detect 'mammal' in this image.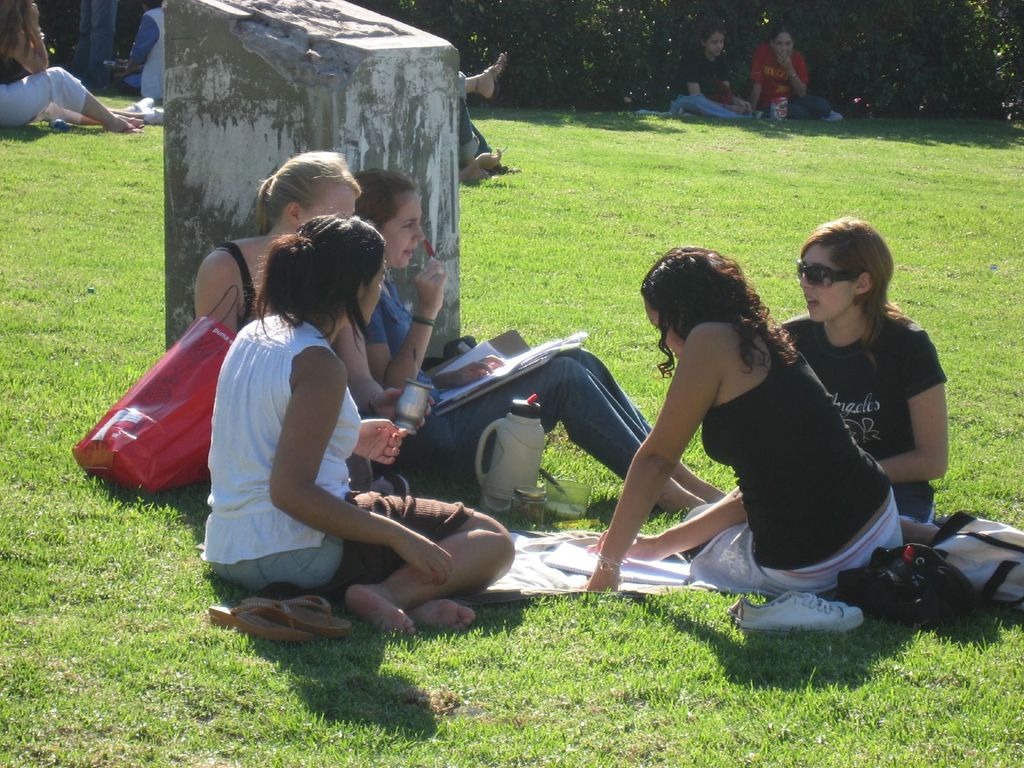
Detection: <box>754,31,840,124</box>.
